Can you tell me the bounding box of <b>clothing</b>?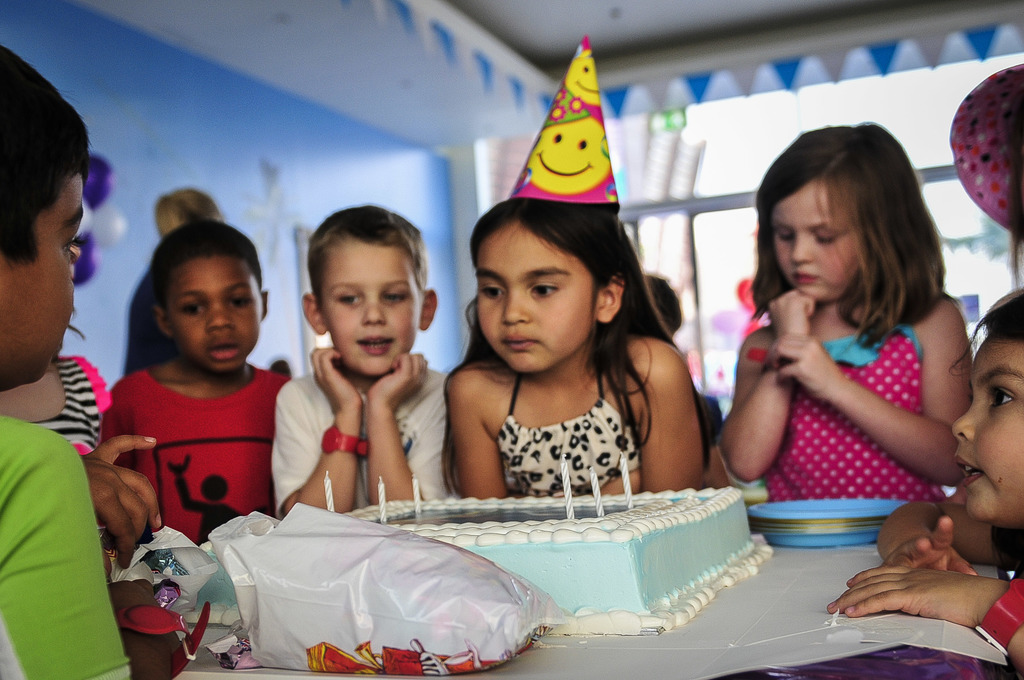
[97, 329, 285, 547].
